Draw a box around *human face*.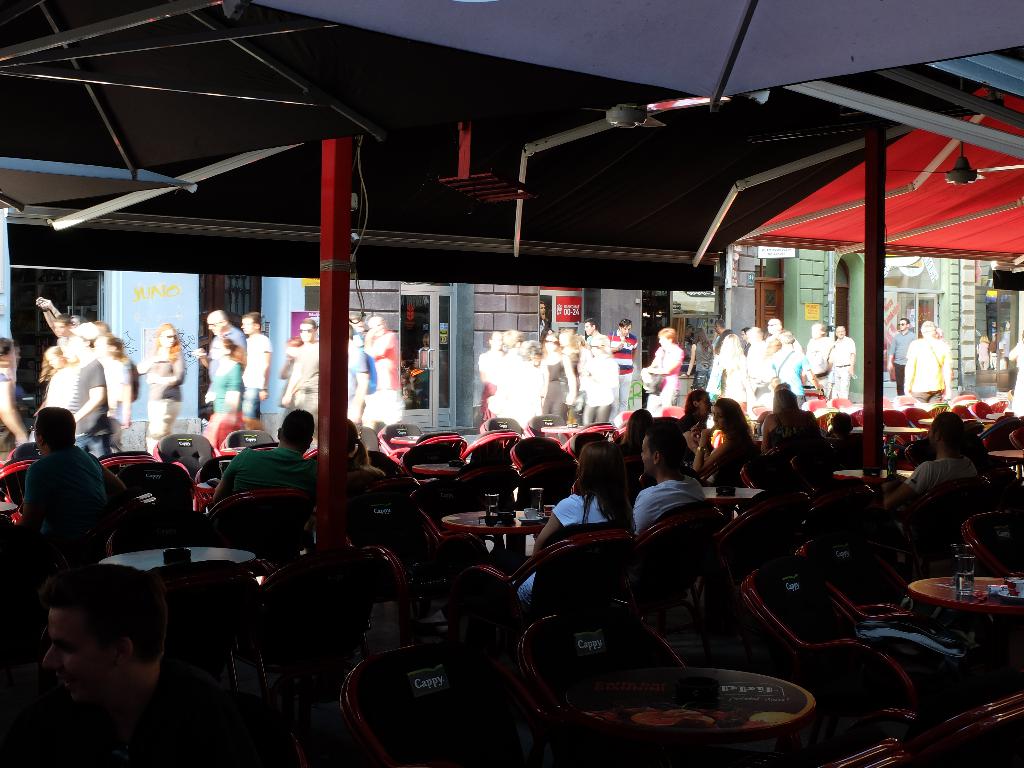
712 397 728 434.
